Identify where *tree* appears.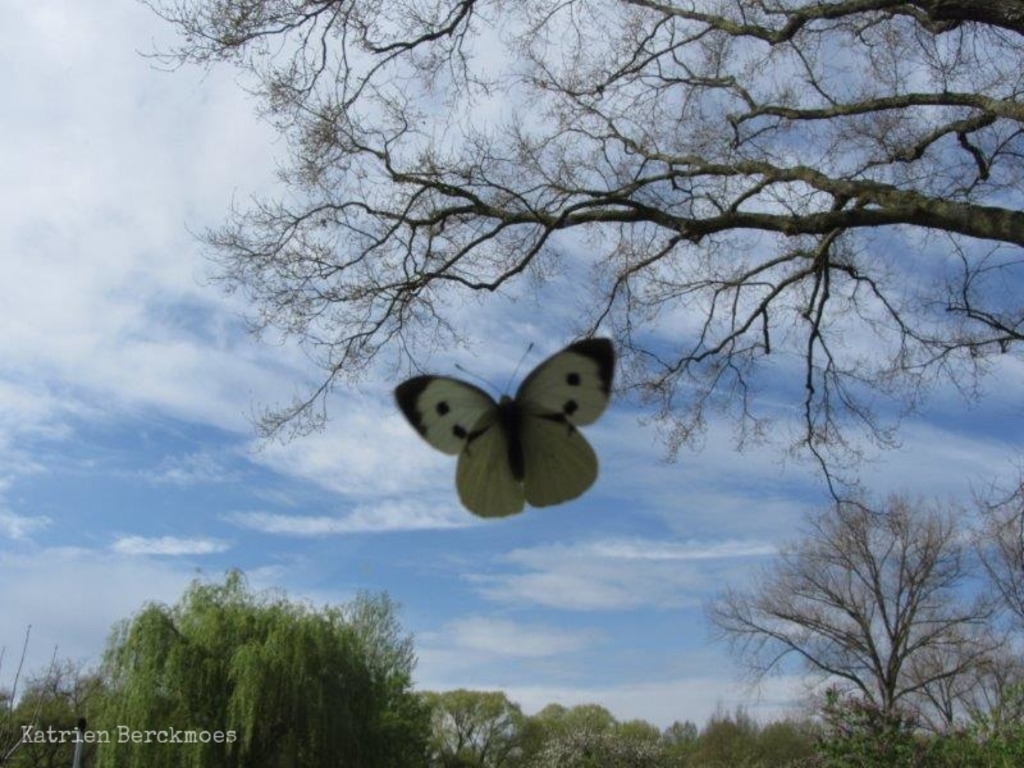
Appears at (406, 690, 520, 767).
